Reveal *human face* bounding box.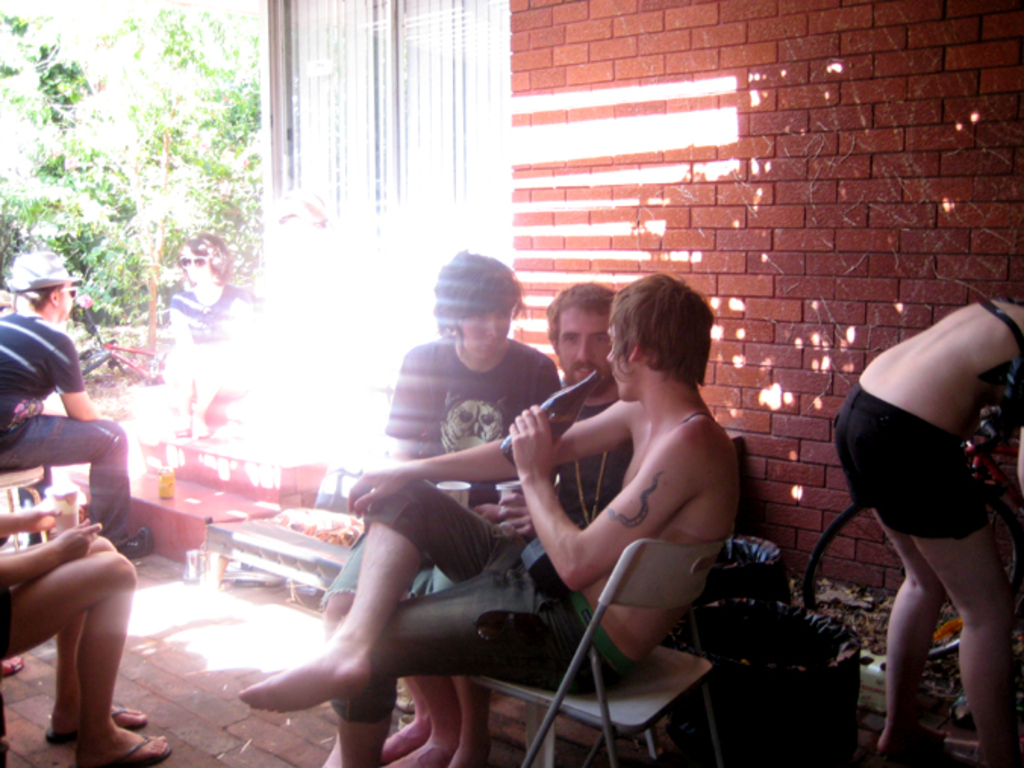
Revealed: [left=453, top=301, right=509, bottom=362].
